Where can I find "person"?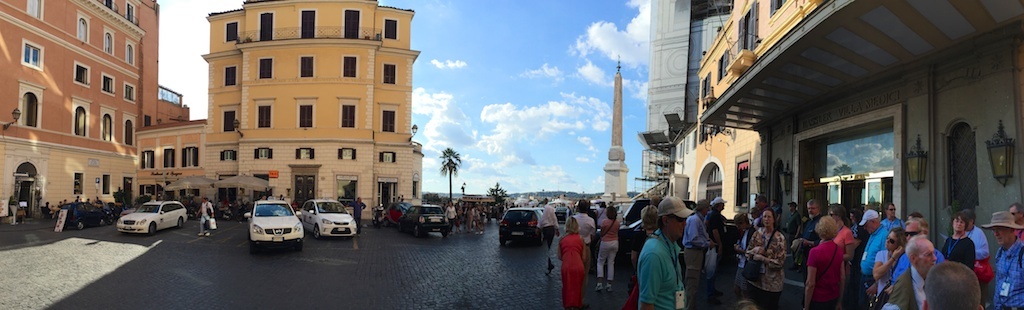
You can find it at box=[537, 202, 558, 256].
